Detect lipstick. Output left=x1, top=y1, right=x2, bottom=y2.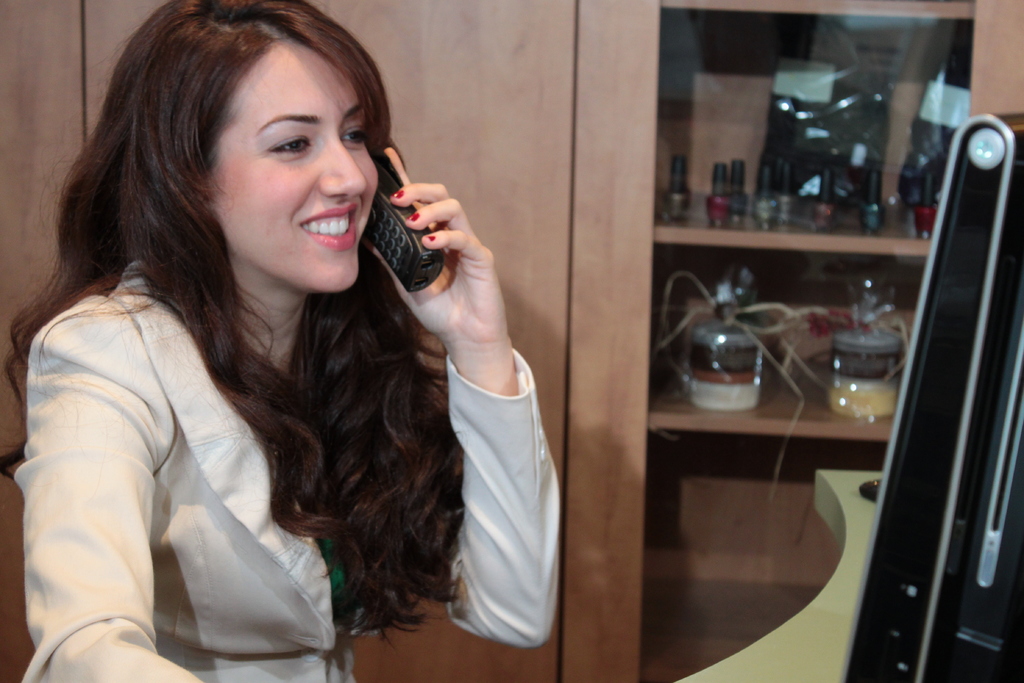
left=298, top=204, right=357, bottom=247.
